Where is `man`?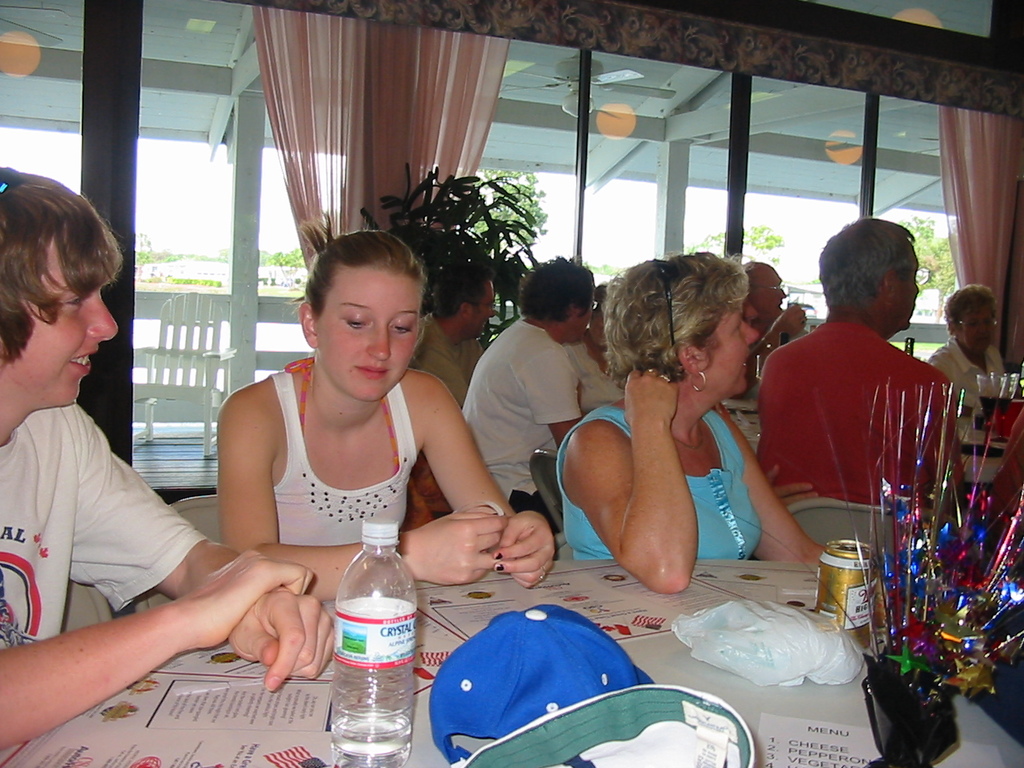
[754, 214, 966, 502].
